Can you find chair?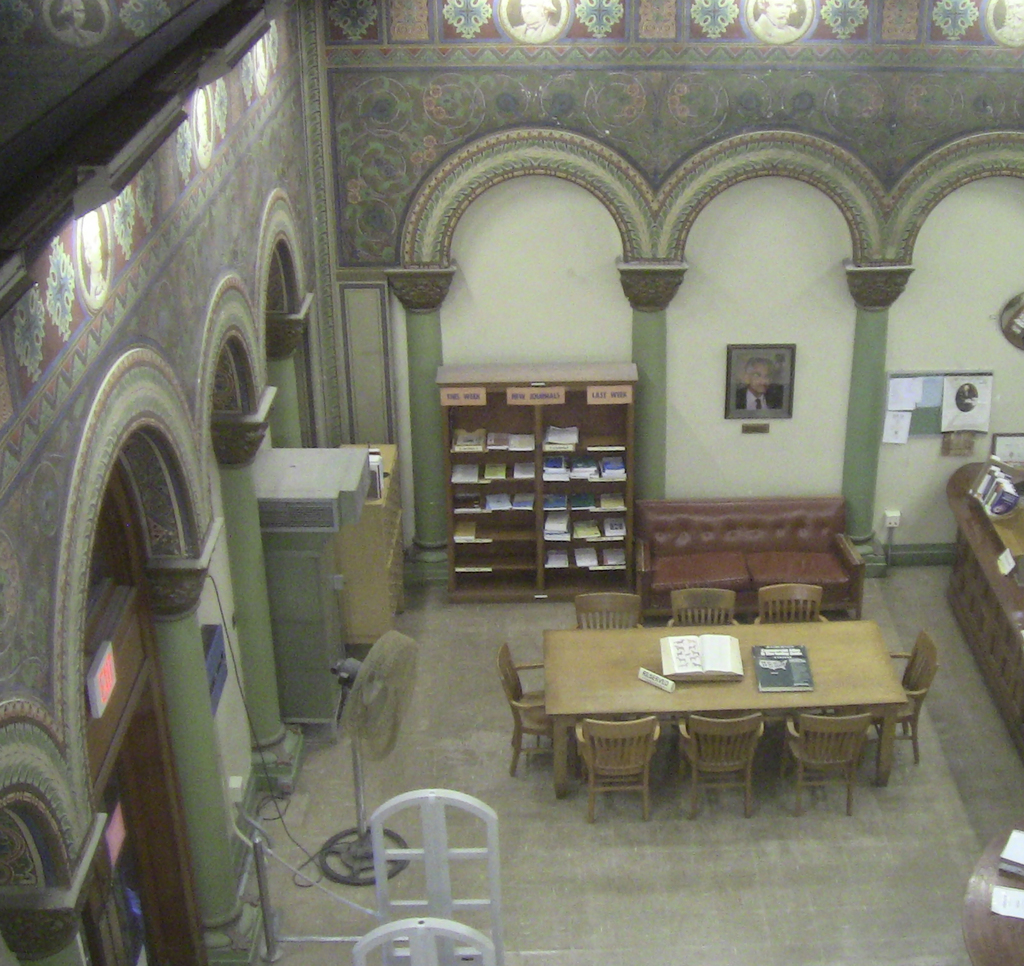
Yes, bounding box: bbox(356, 785, 513, 965).
